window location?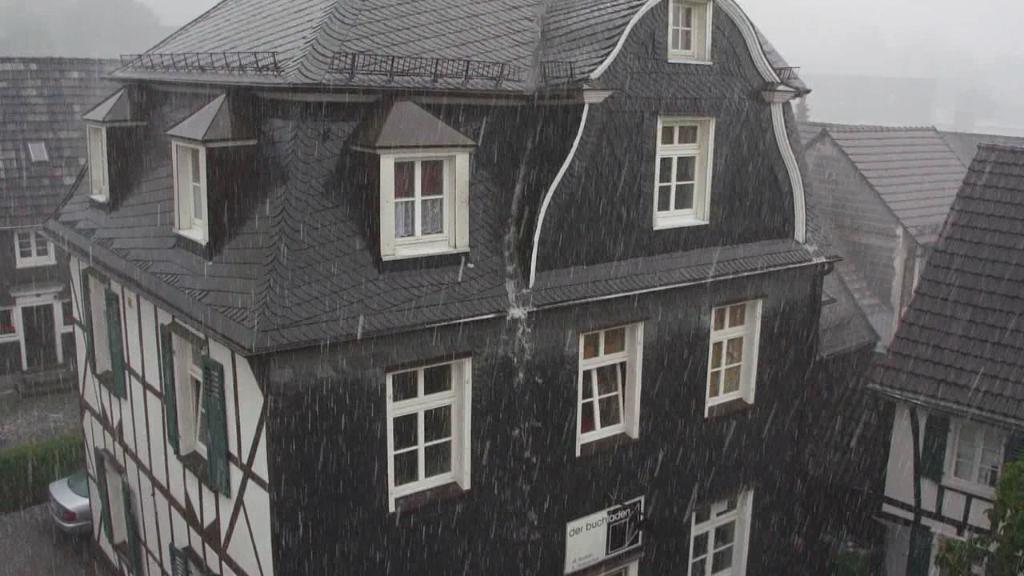
bbox=(936, 416, 1019, 502)
